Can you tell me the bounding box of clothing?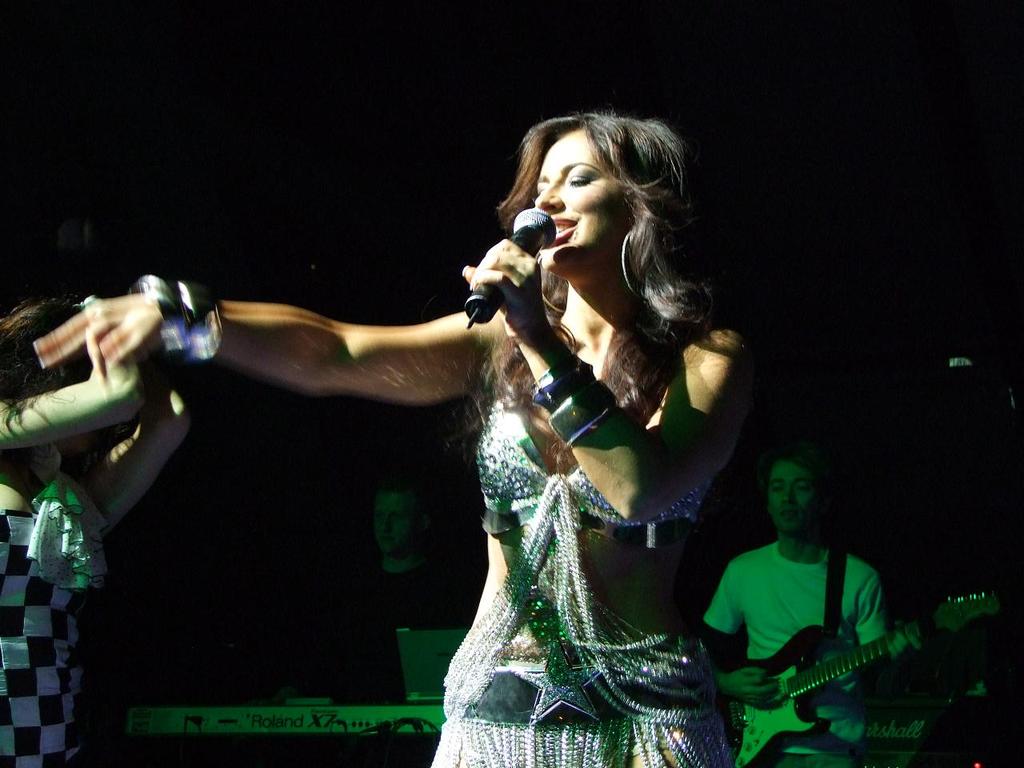
x1=476 y1=289 x2=768 y2=762.
